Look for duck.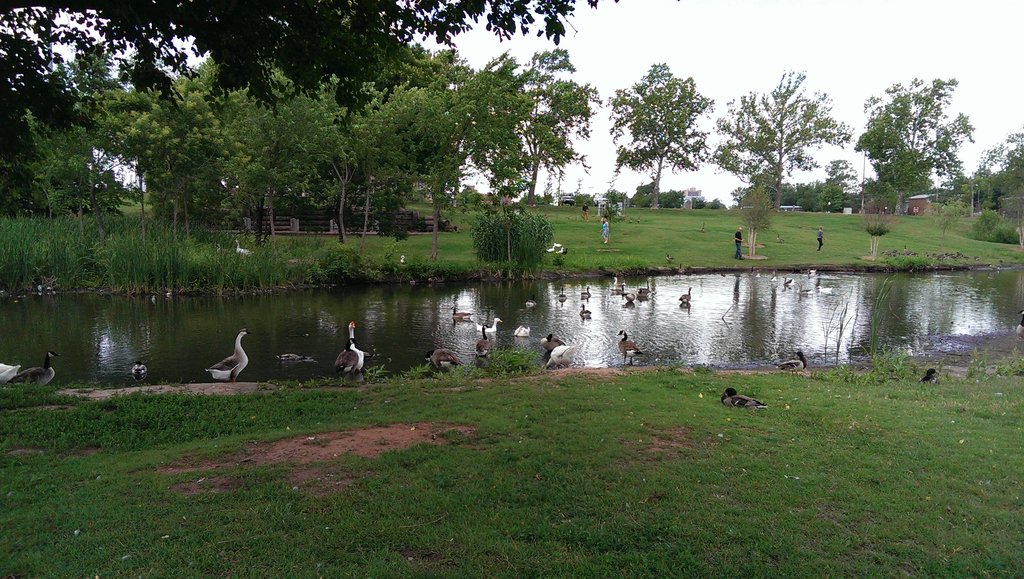
Found: 578/284/596/298.
